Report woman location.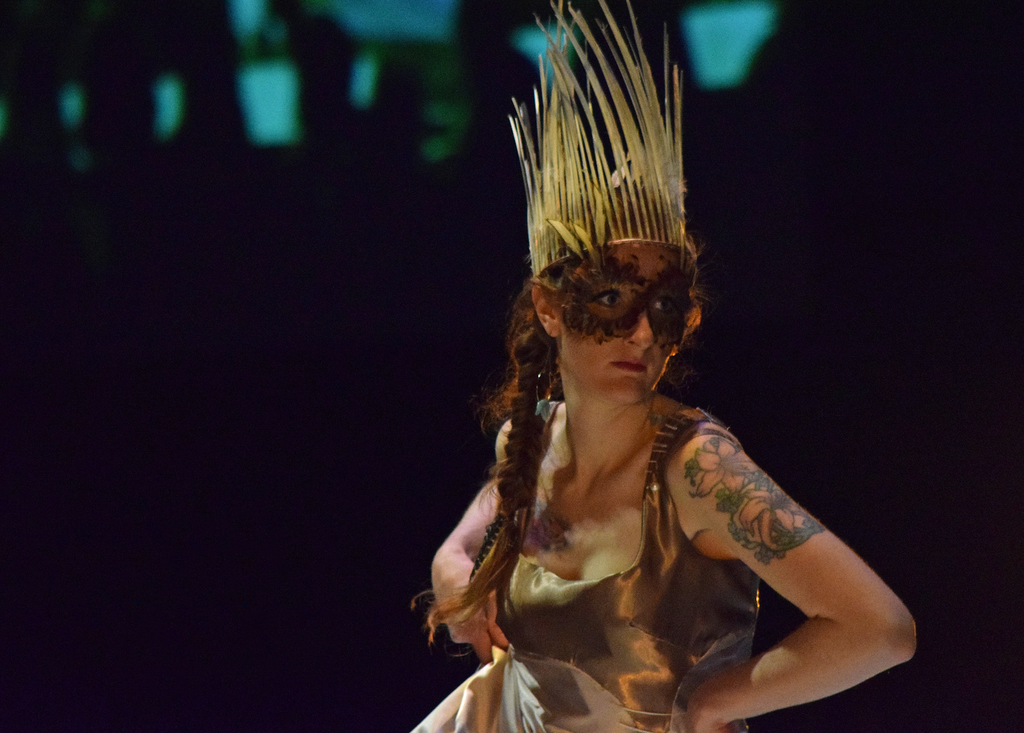
Report: box(408, 0, 937, 732).
